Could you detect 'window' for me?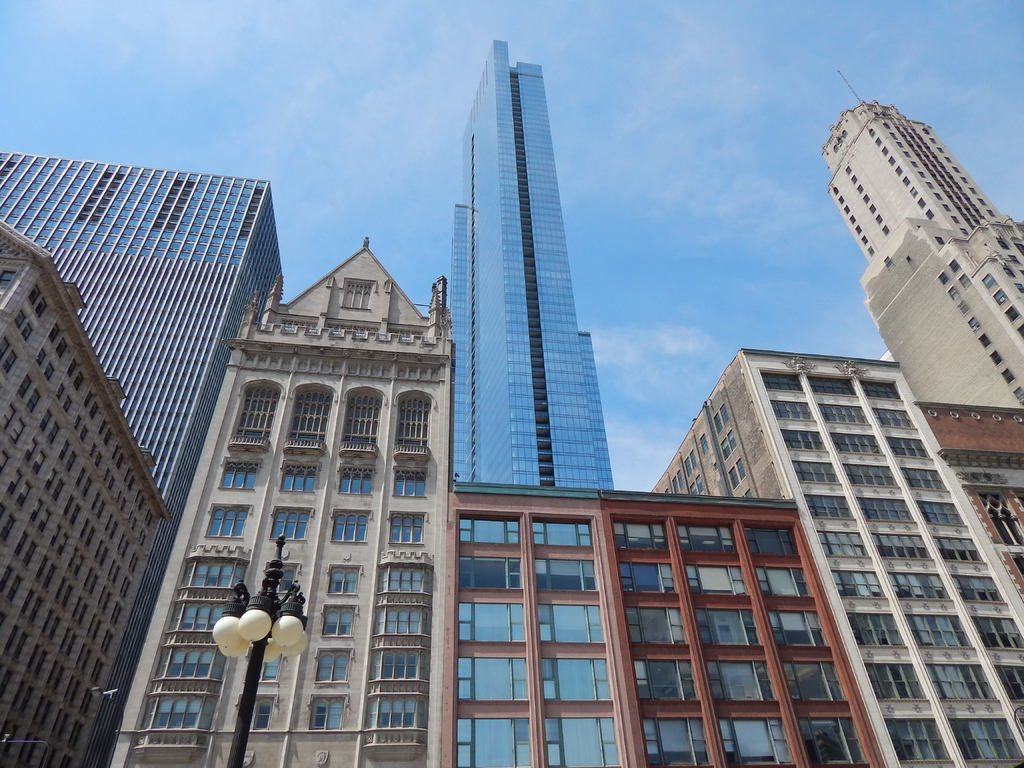
Detection result: {"x1": 437, "y1": 652, "x2": 541, "y2": 708}.
